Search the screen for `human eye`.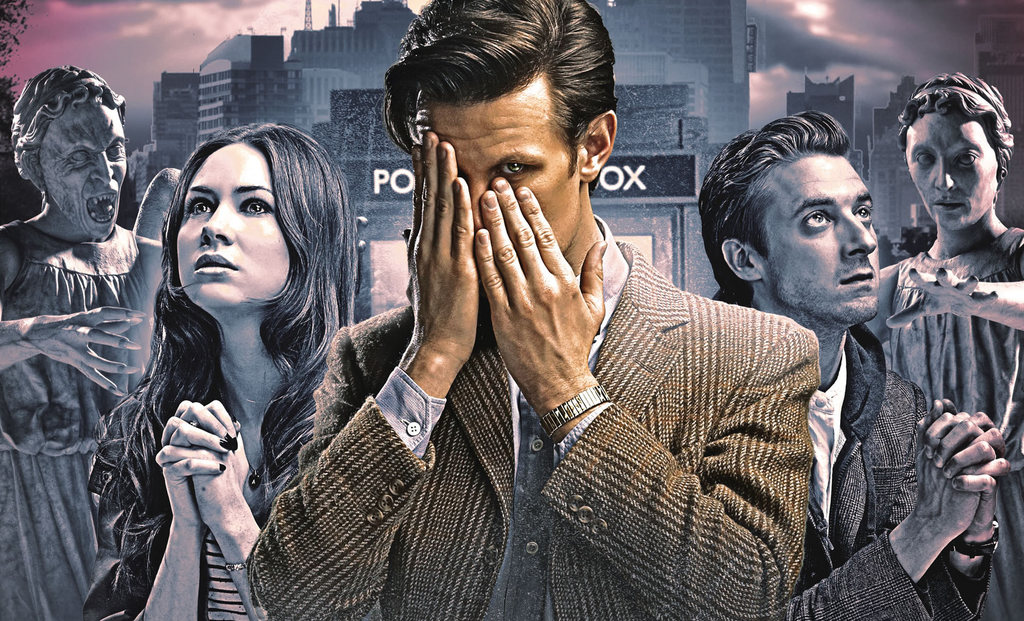
Found at bbox=[71, 150, 90, 163].
